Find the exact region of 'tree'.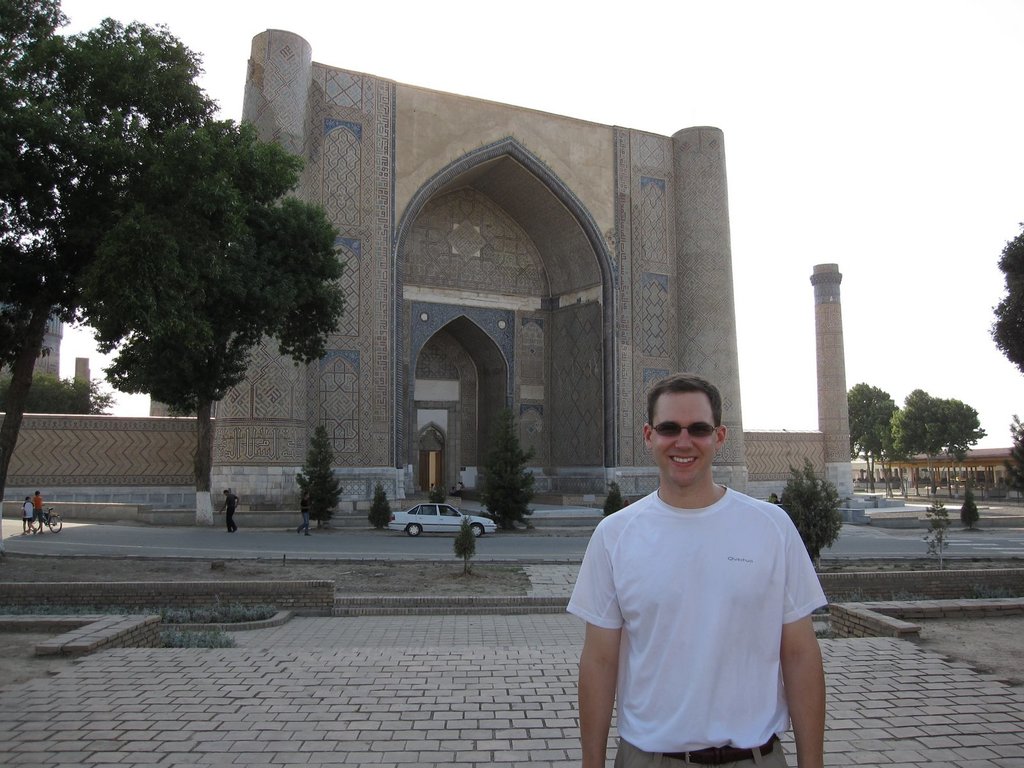
Exact region: 366/491/411/526.
